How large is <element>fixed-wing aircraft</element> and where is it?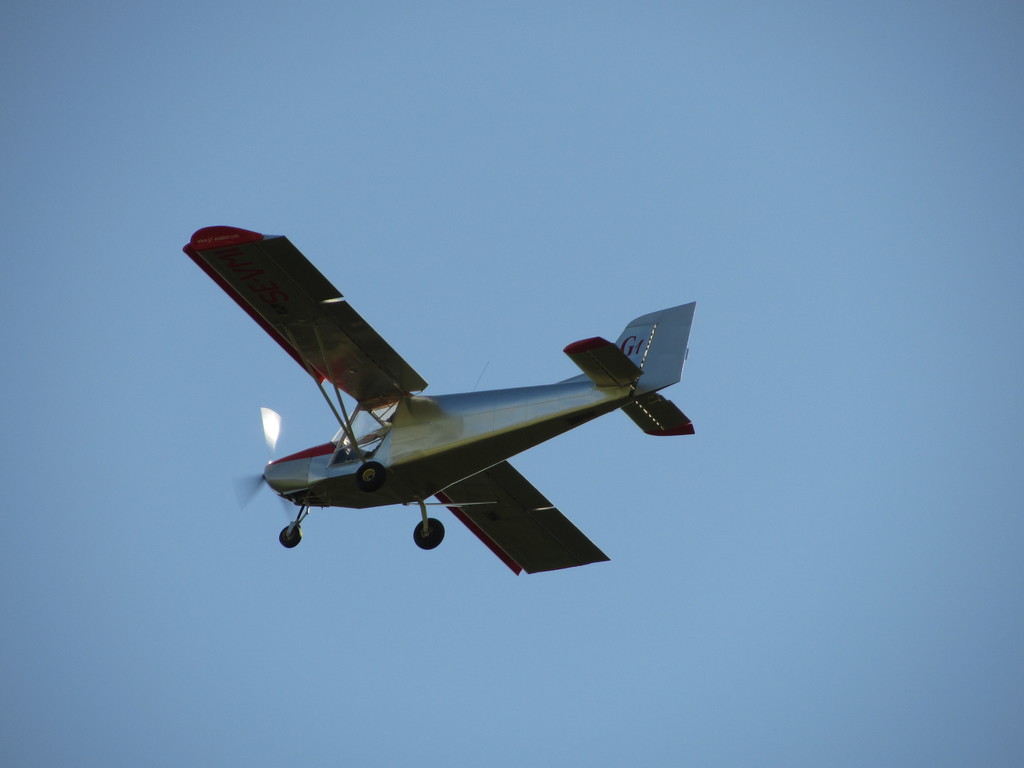
Bounding box: 185, 227, 696, 598.
